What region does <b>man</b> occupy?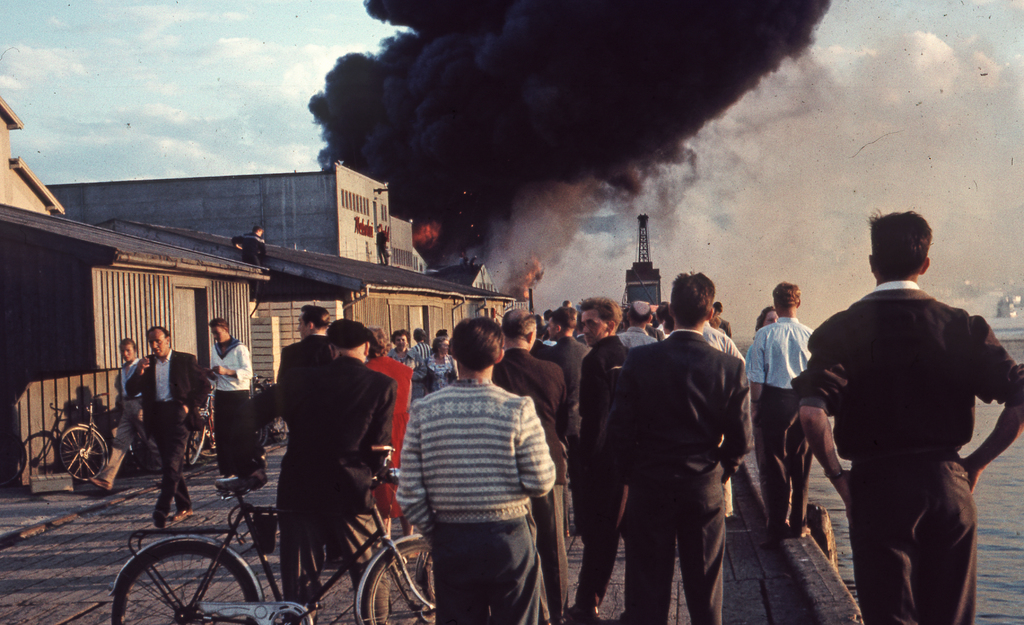
bbox=[745, 286, 815, 539].
